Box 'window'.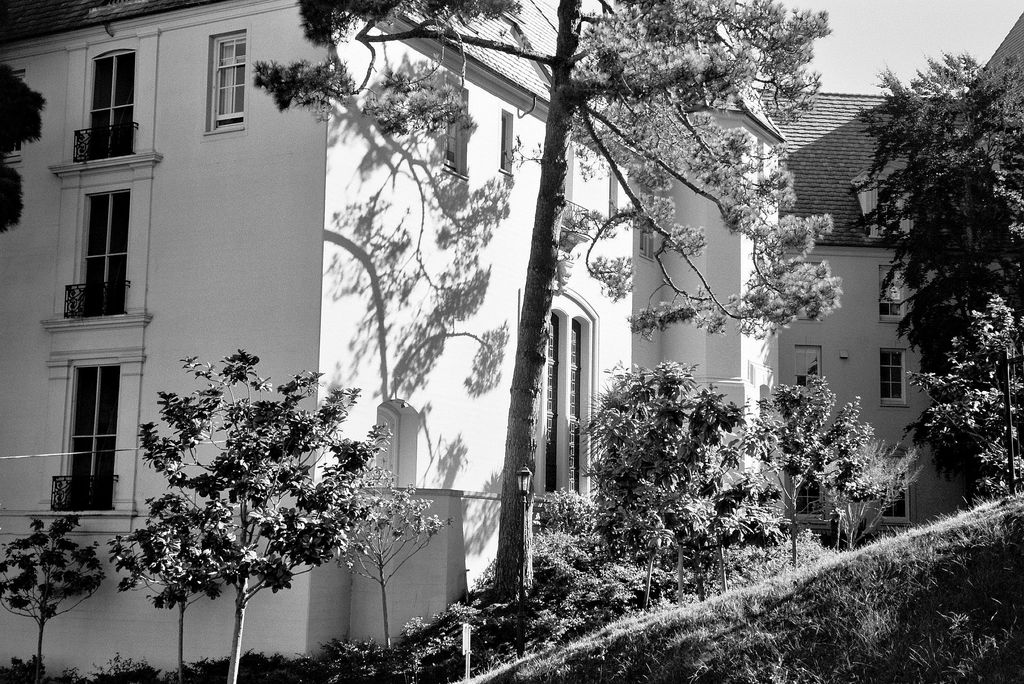
locate(89, 51, 135, 163).
